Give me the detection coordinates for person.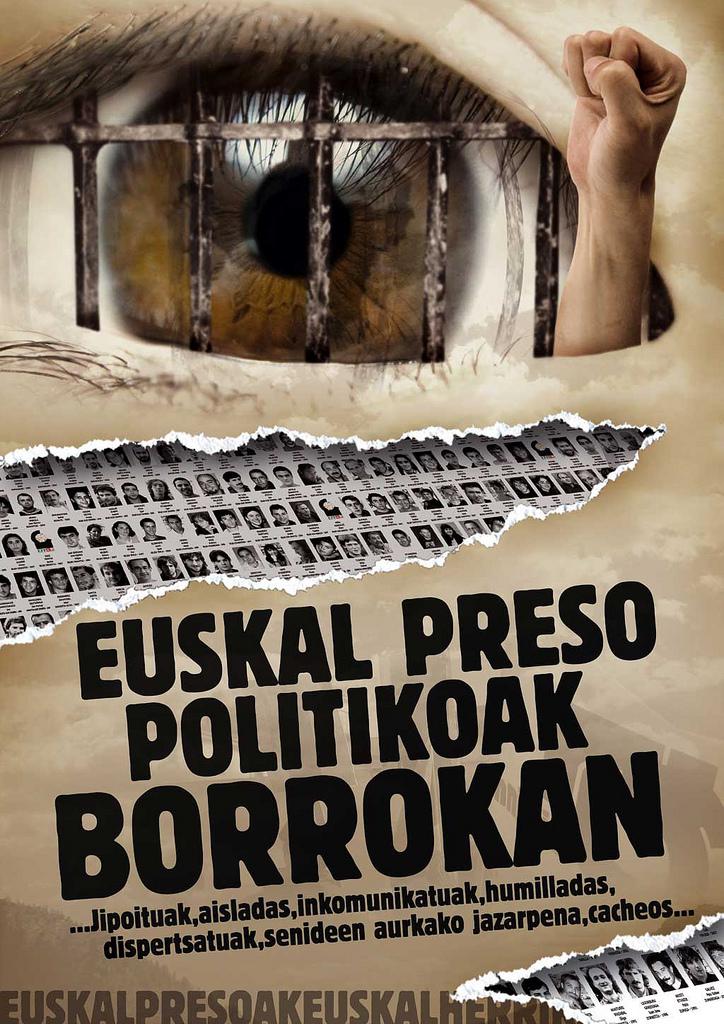
select_region(547, 8, 693, 365).
